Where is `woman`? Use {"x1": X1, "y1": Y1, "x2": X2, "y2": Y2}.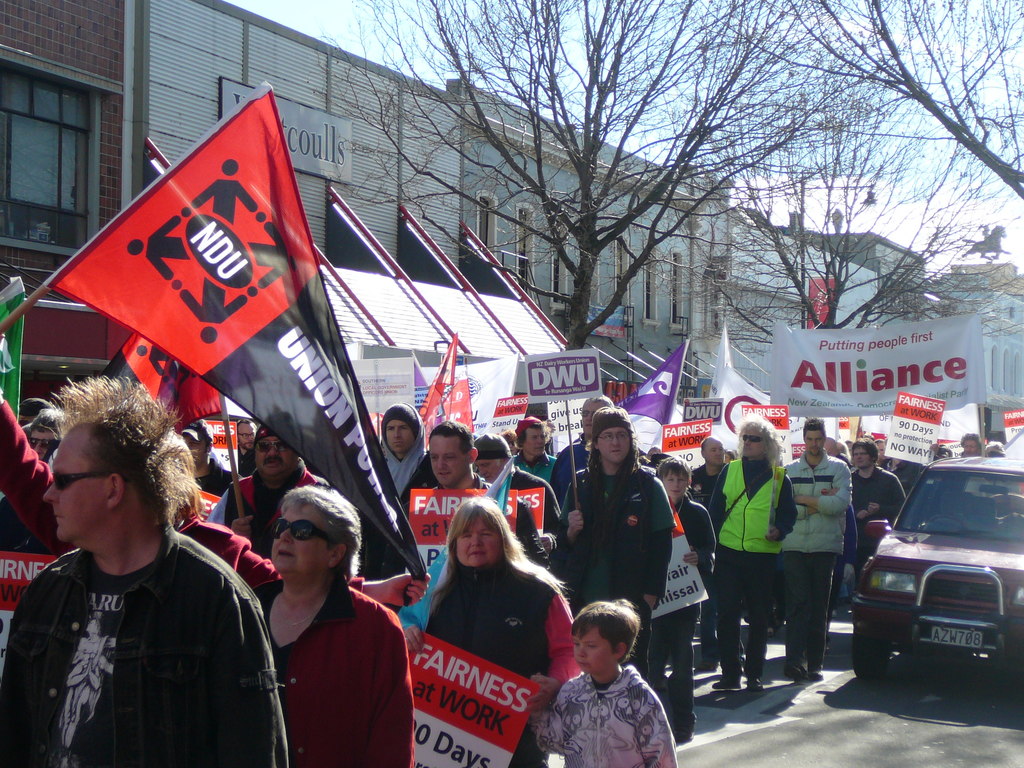
{"x1": 726, "y1": 410, "x2": 811, "y2": 689}.
